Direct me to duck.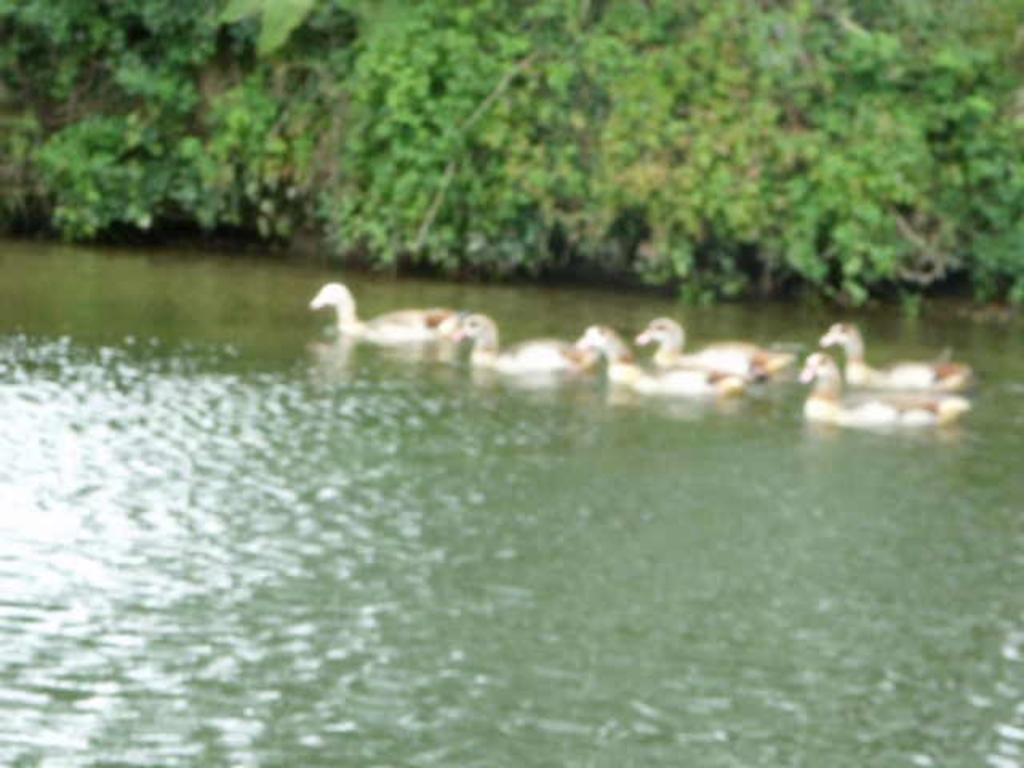
Direction: Rect(818, 315, 966, 384).
